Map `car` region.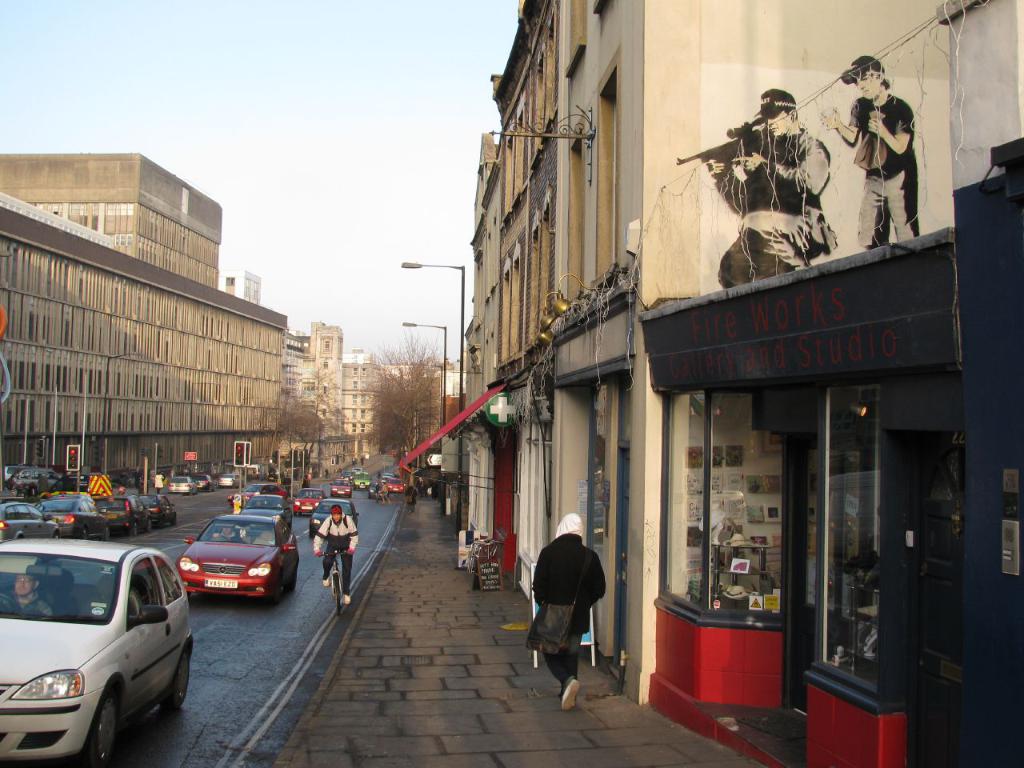
Mapped to locate(330, 480, 353, 494).
